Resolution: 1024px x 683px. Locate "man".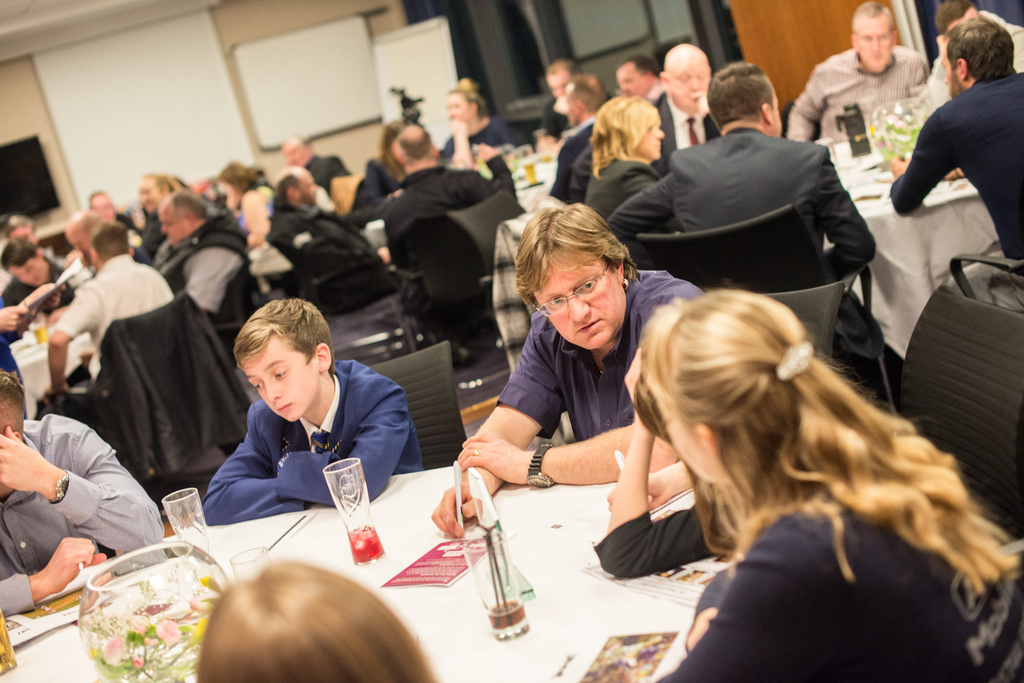
(left=0, top=365, right=166, bottom=617).
